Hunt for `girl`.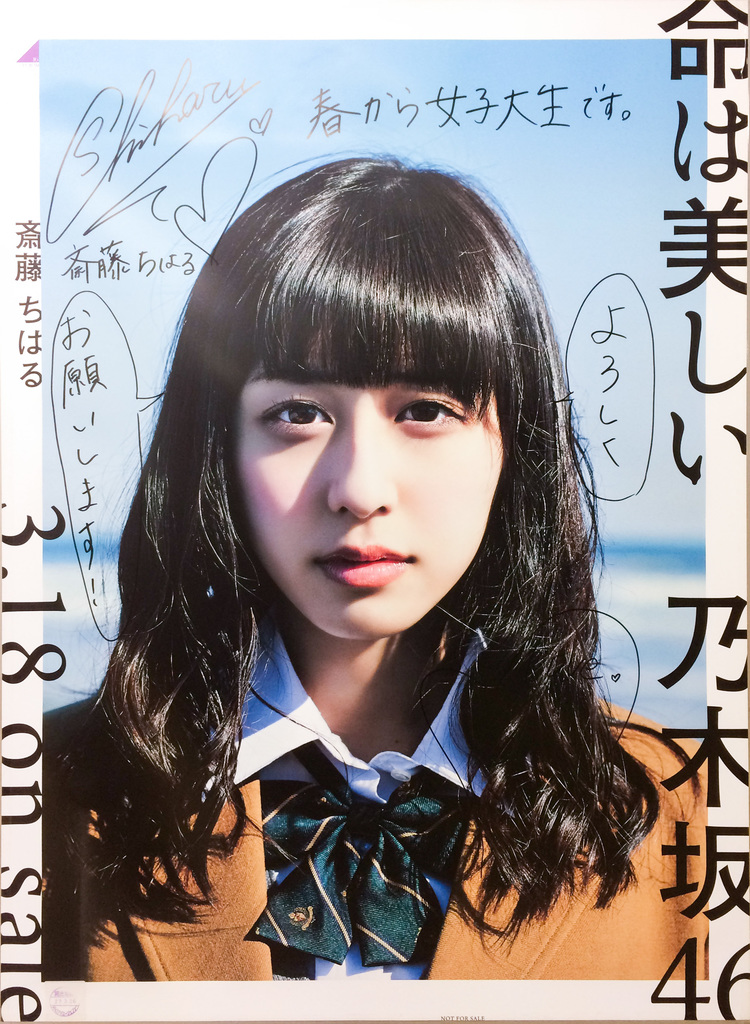
Hunted down at (42, 134, 707, 980).
